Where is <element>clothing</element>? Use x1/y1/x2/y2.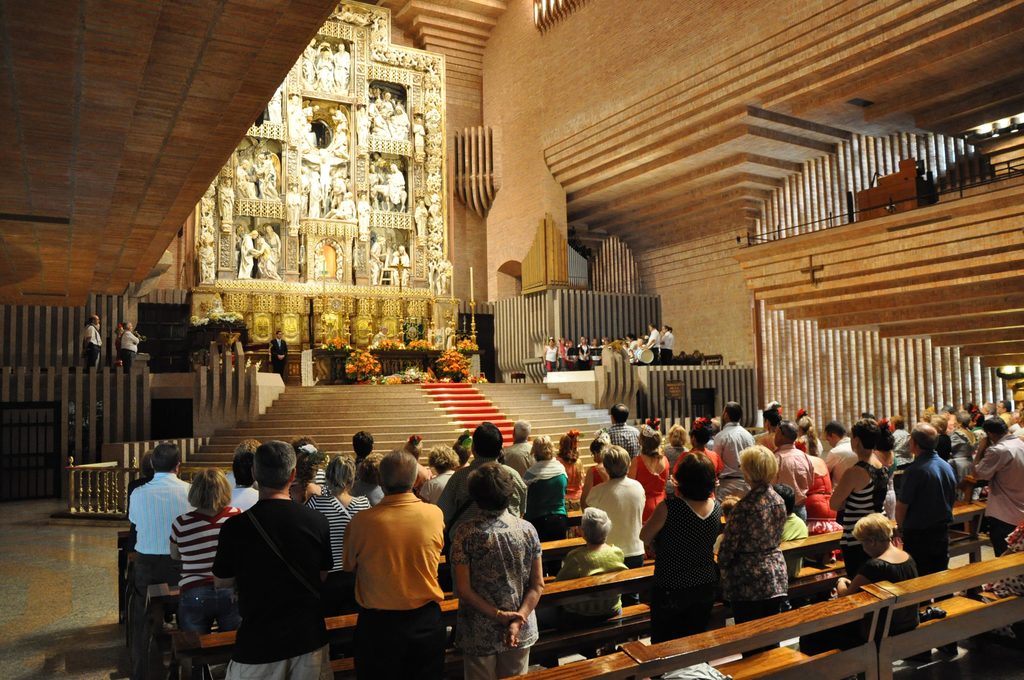
377/331/385/343.
